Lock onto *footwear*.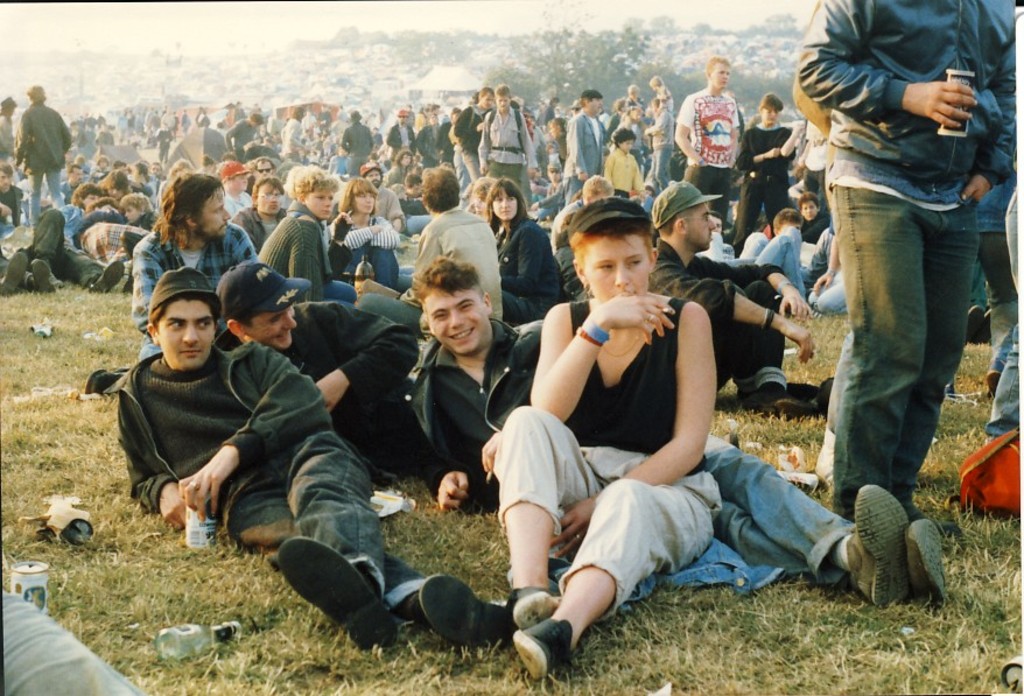
Locked: 414/576/514/651.
